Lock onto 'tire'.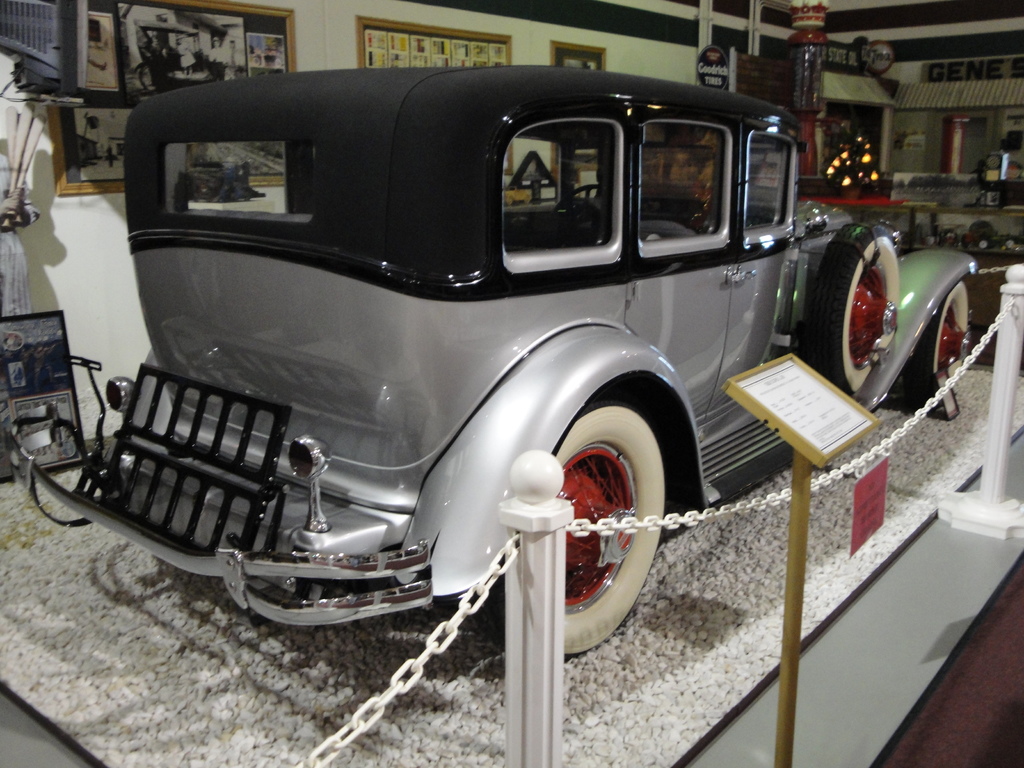
Locked: select_region(806, 221, 902, 397).
